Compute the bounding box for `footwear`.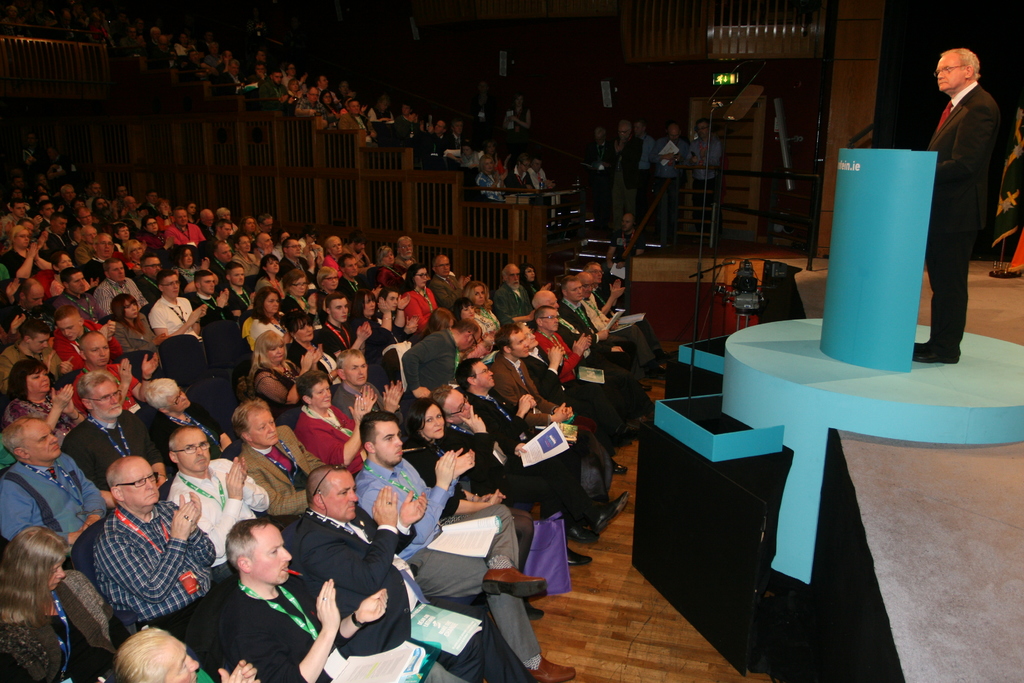
box=[915, 336, 938, 351].
